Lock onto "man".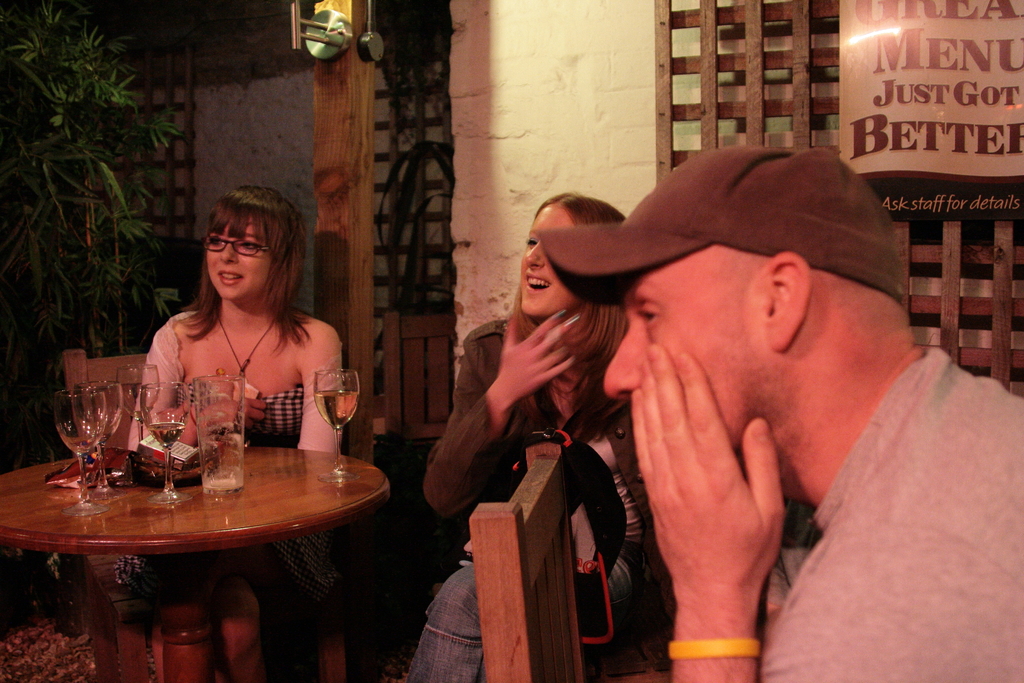
Locked: (532, 147, 1023, 682).
